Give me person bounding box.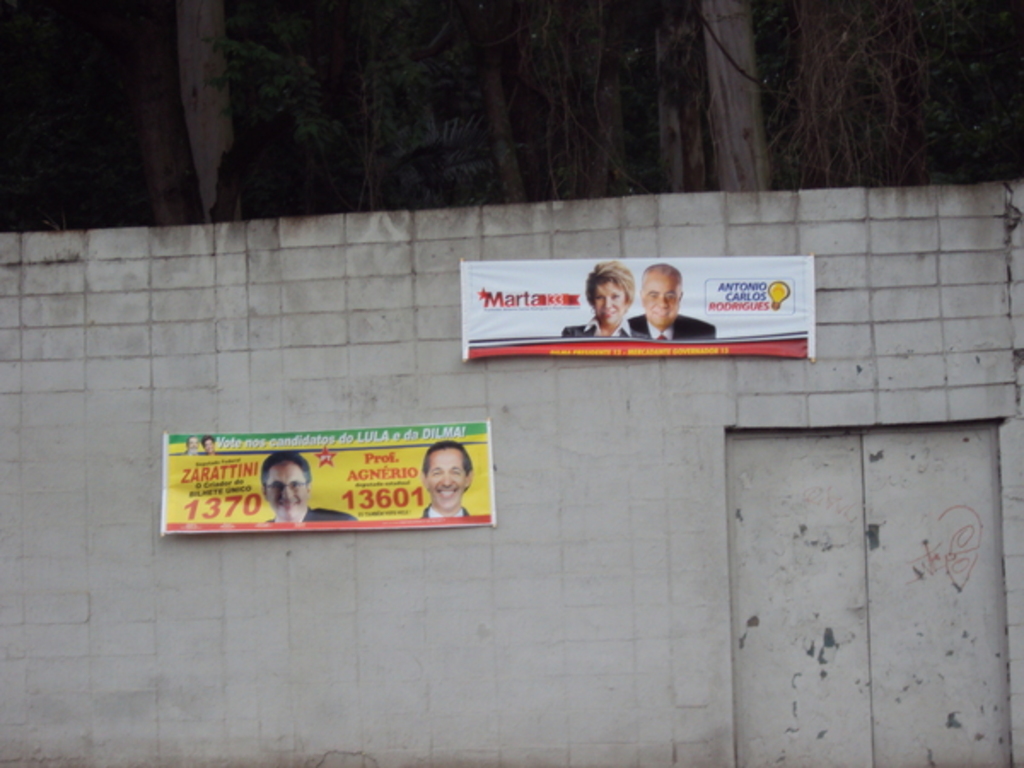
<bbox>413, 439, 471, 517</bbox>.
